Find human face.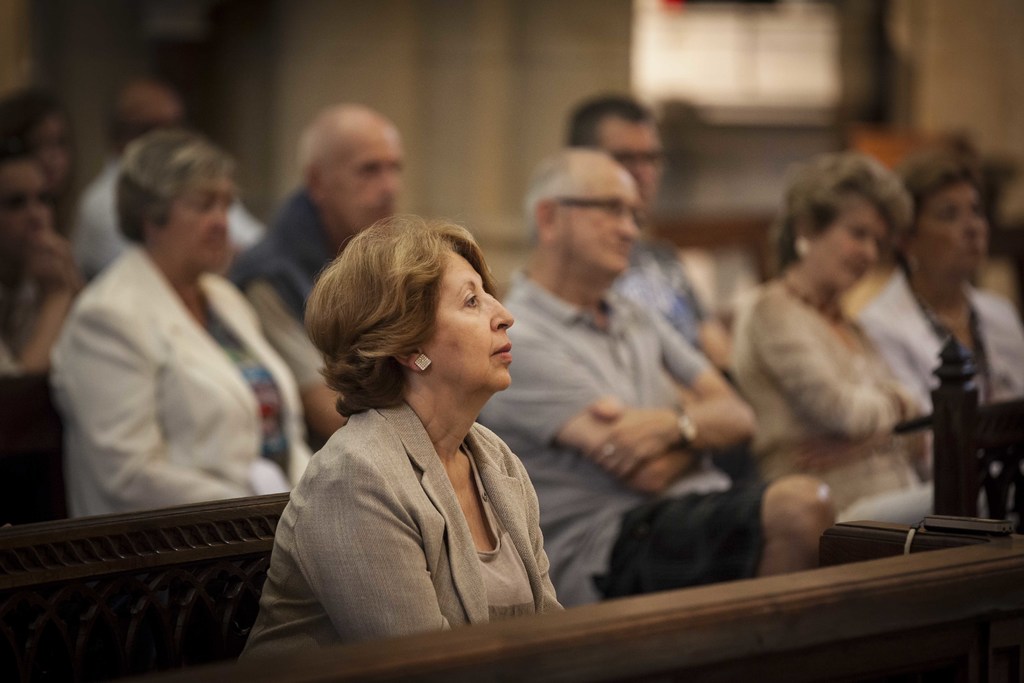
(left=919, top=181, right=991, bottom=277).
